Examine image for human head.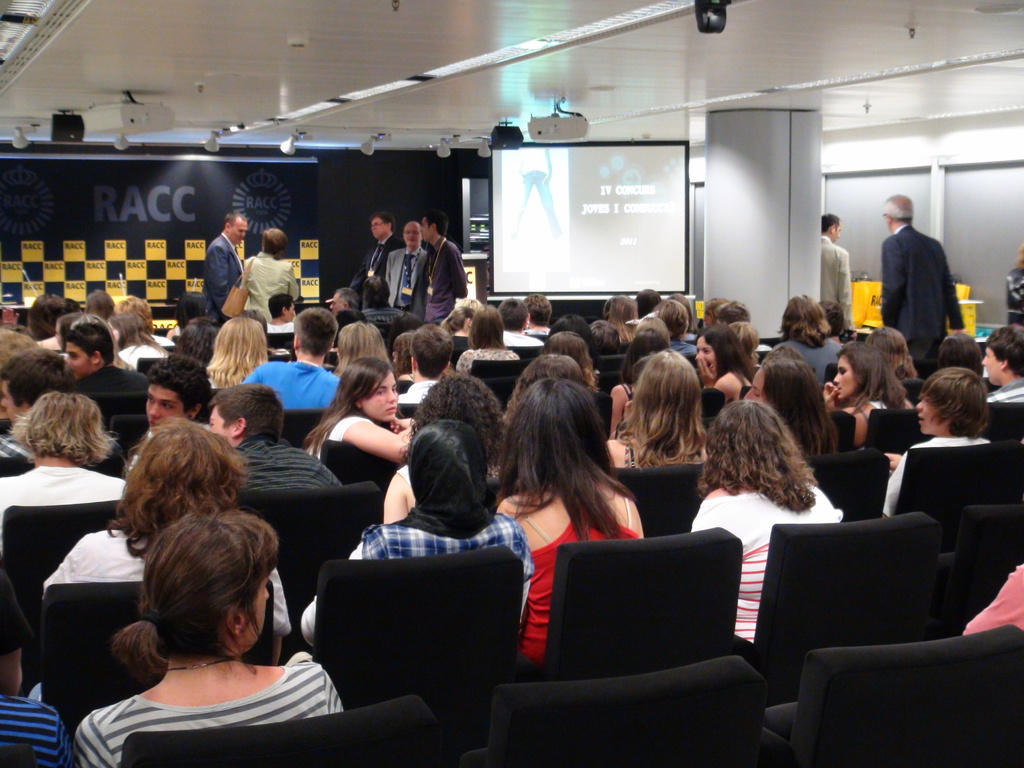
Examination result: (left=291, top=304, right=340, bottom=358).
